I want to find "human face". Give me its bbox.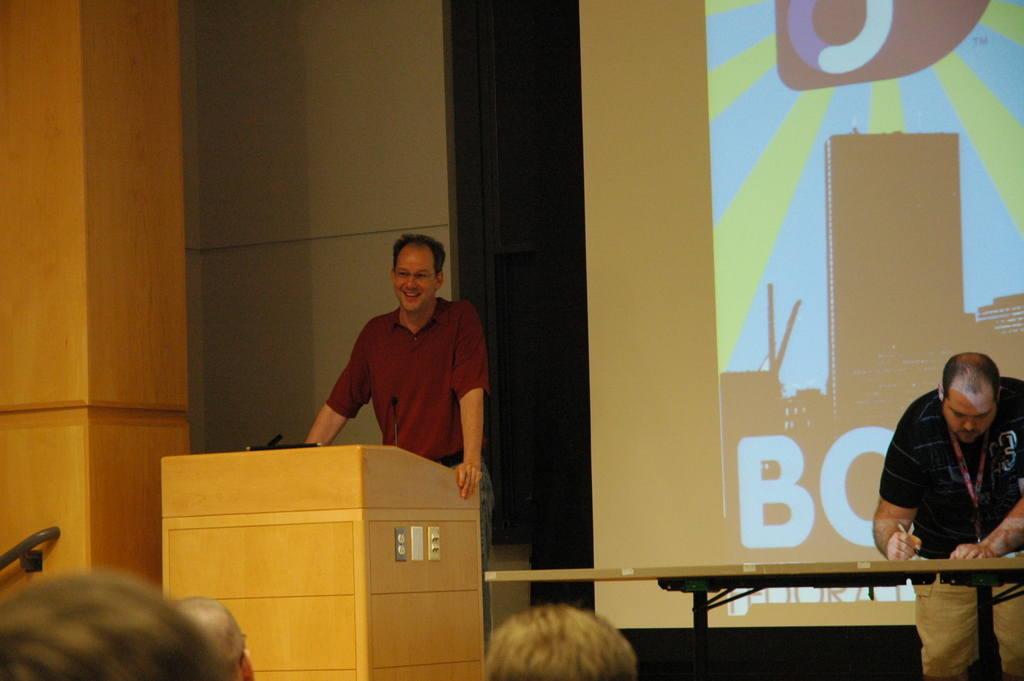
[left=941, top=372, right=995, bottom=443].
